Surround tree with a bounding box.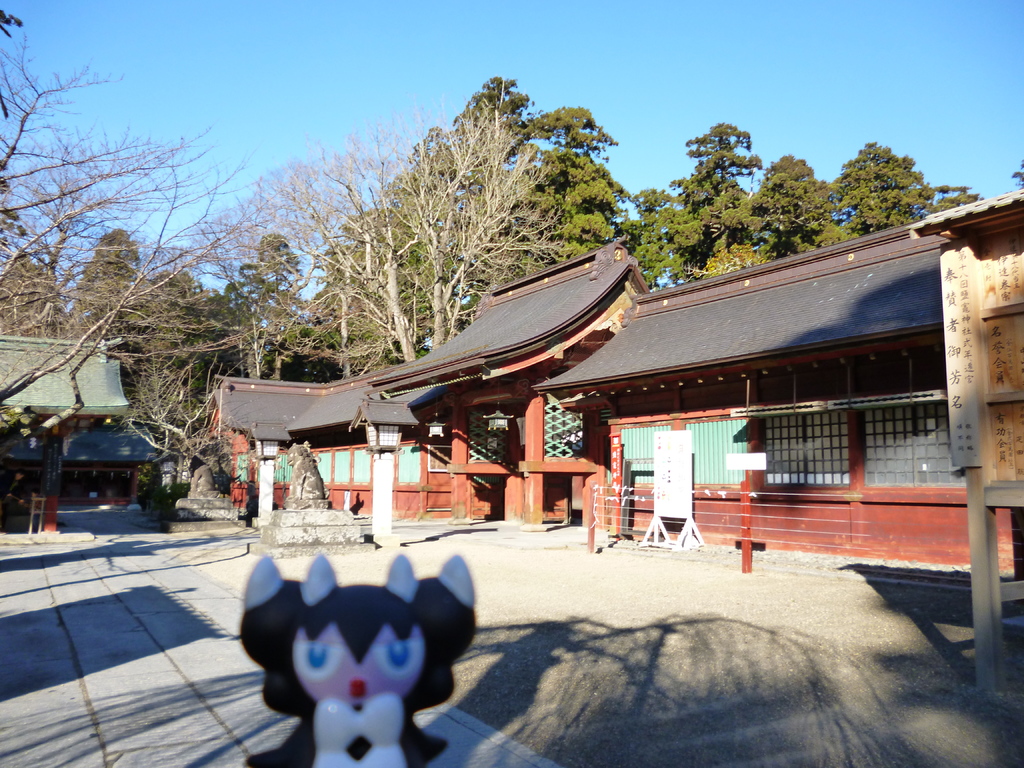
<bbox>202, 228, 348, 380</bbox>.
